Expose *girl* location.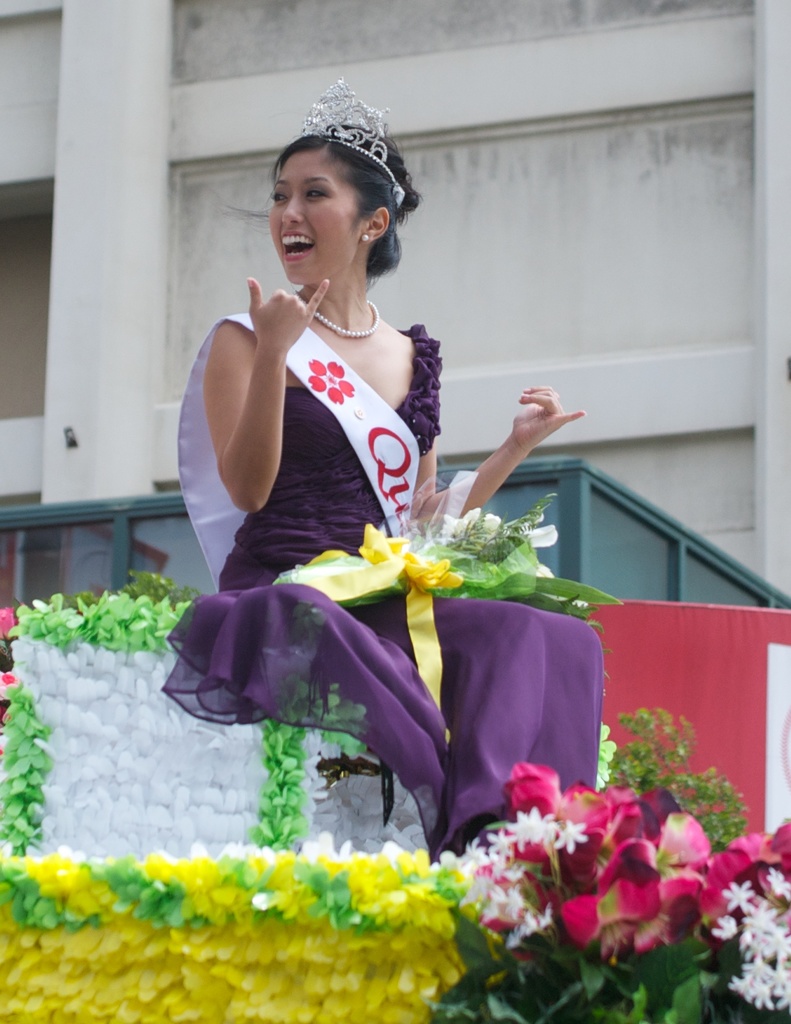
Exposed at left=158, top=75, right=607, bottom=855.
